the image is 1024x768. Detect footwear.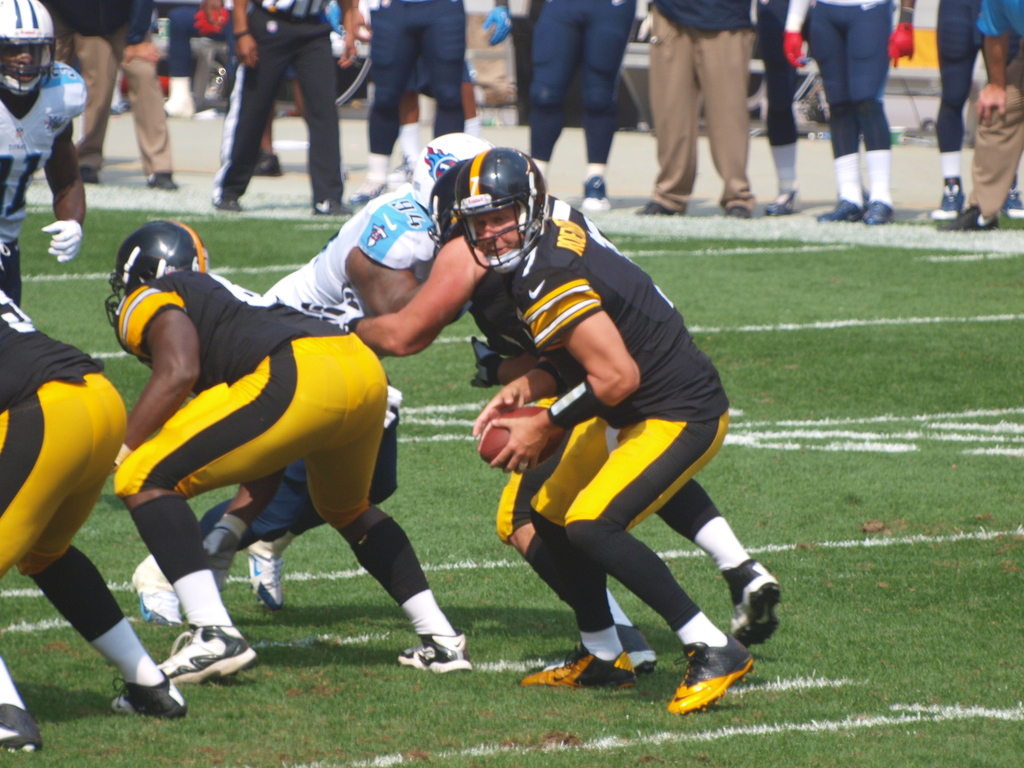
Detection: (0,703,44,754).
